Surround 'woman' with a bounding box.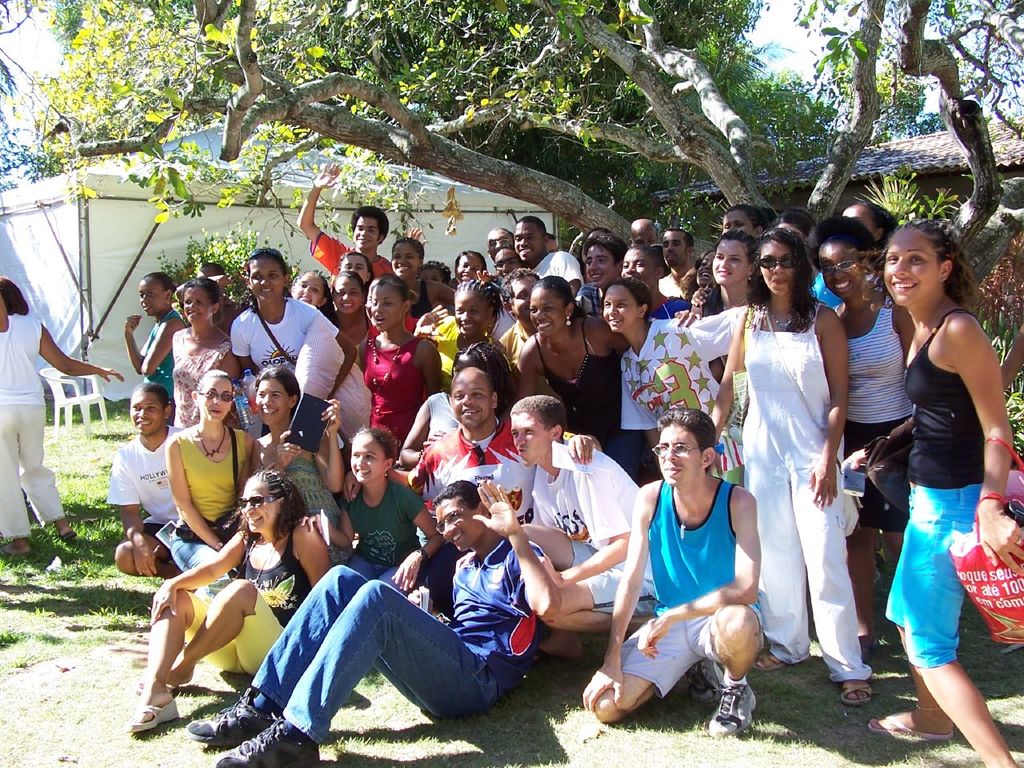
<region>119, 469, 341, 733</region>.
